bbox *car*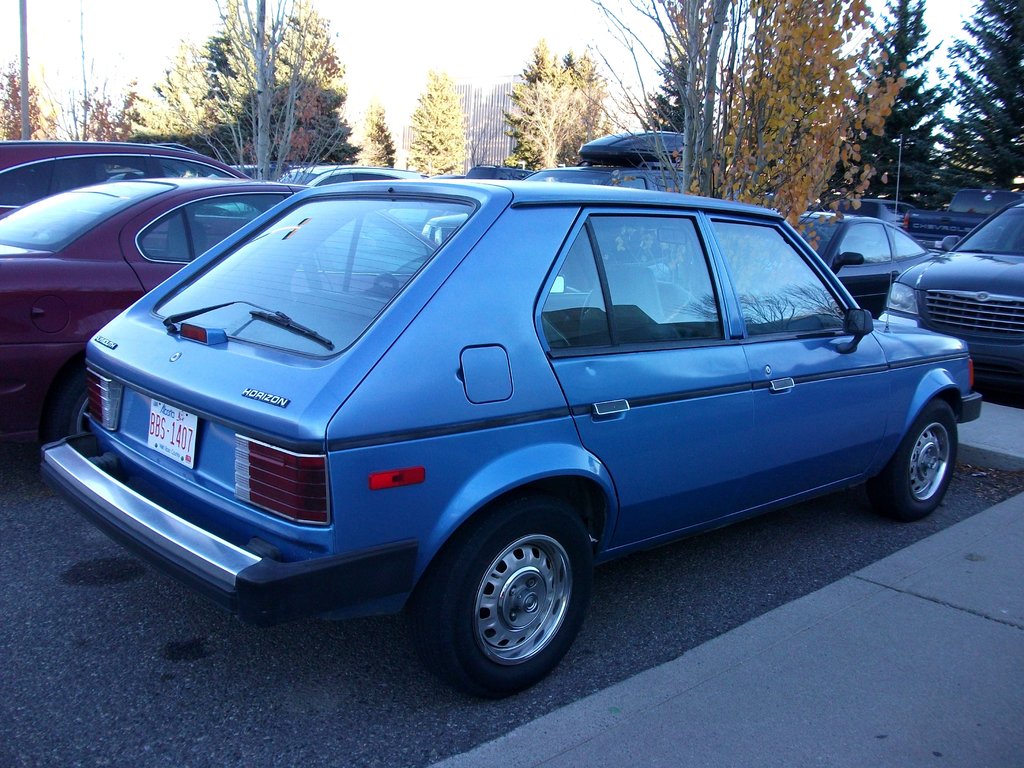
(769,207,922,321)
